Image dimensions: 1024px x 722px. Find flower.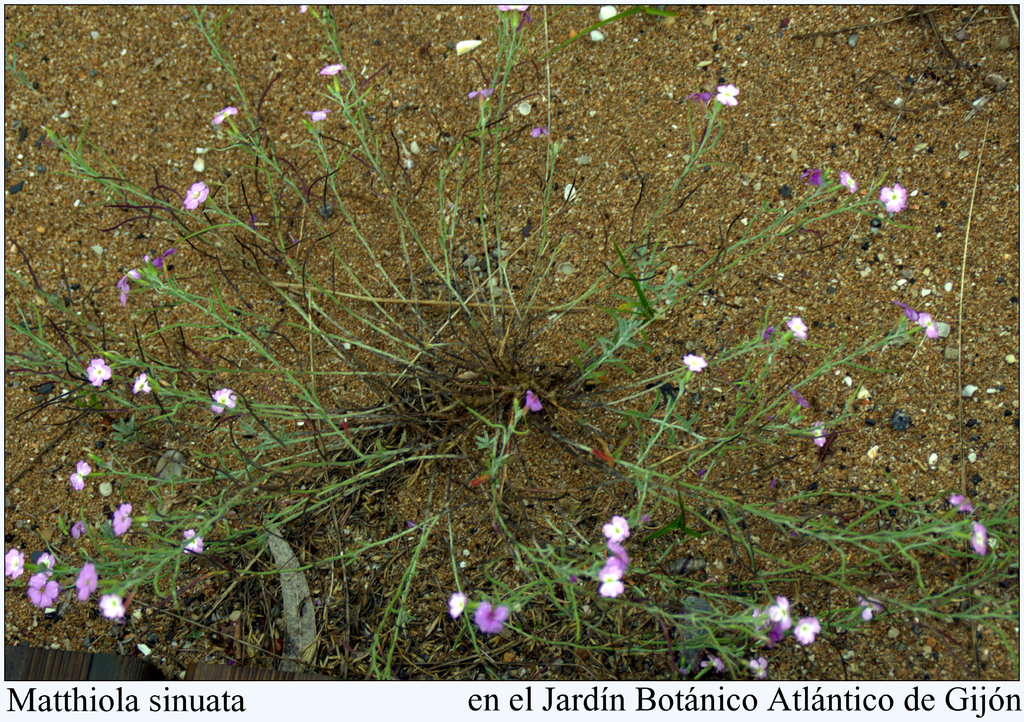
box=[27, 571, 59, 607].
